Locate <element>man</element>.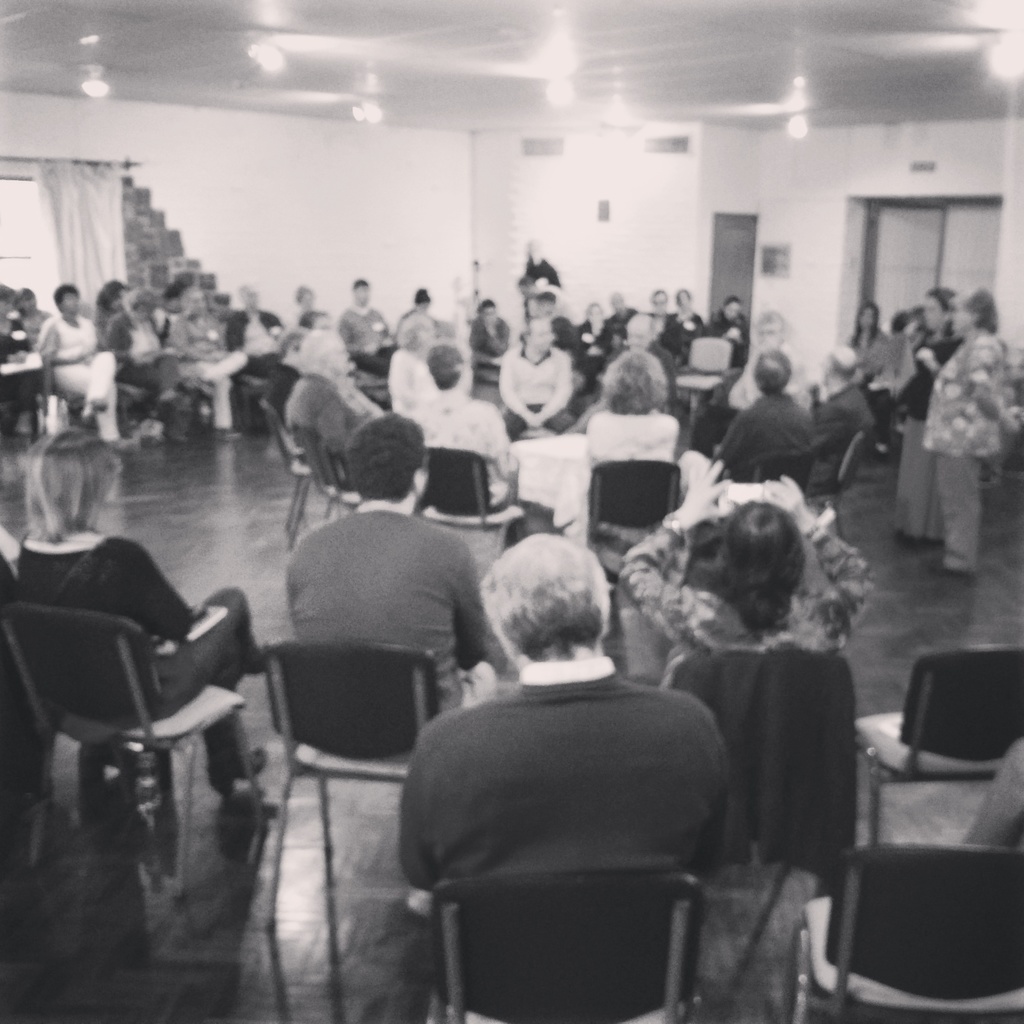
Bounding box: (499,315,581,436).
